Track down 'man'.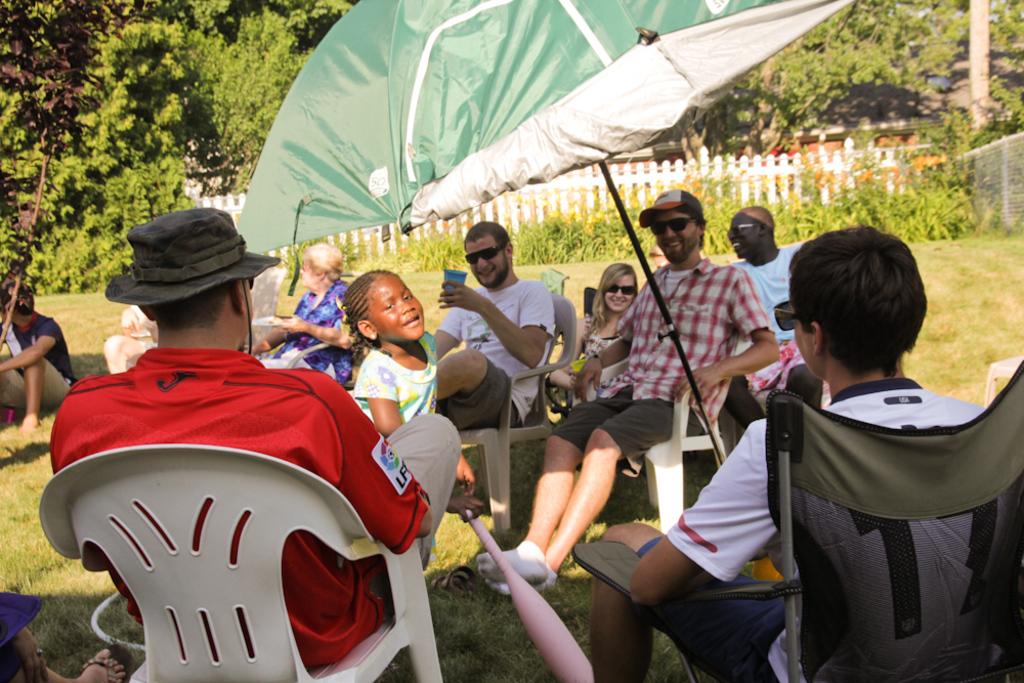
Tracked to 595:225:1013:682.
